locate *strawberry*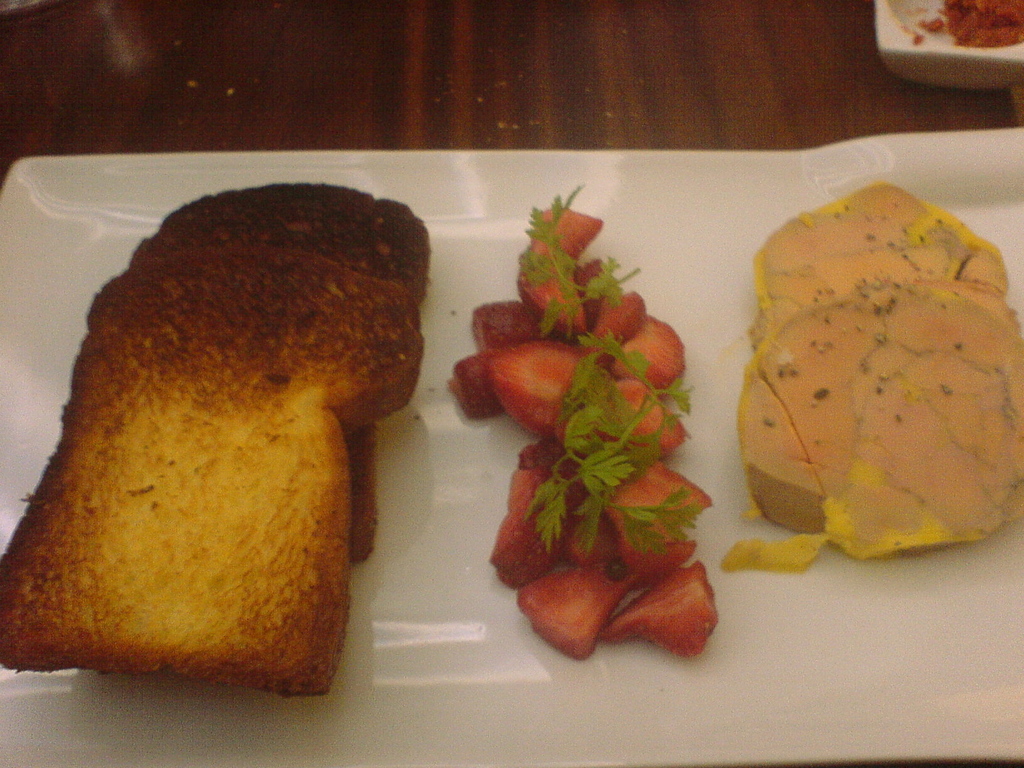
region(586, 289, 646, 371)
